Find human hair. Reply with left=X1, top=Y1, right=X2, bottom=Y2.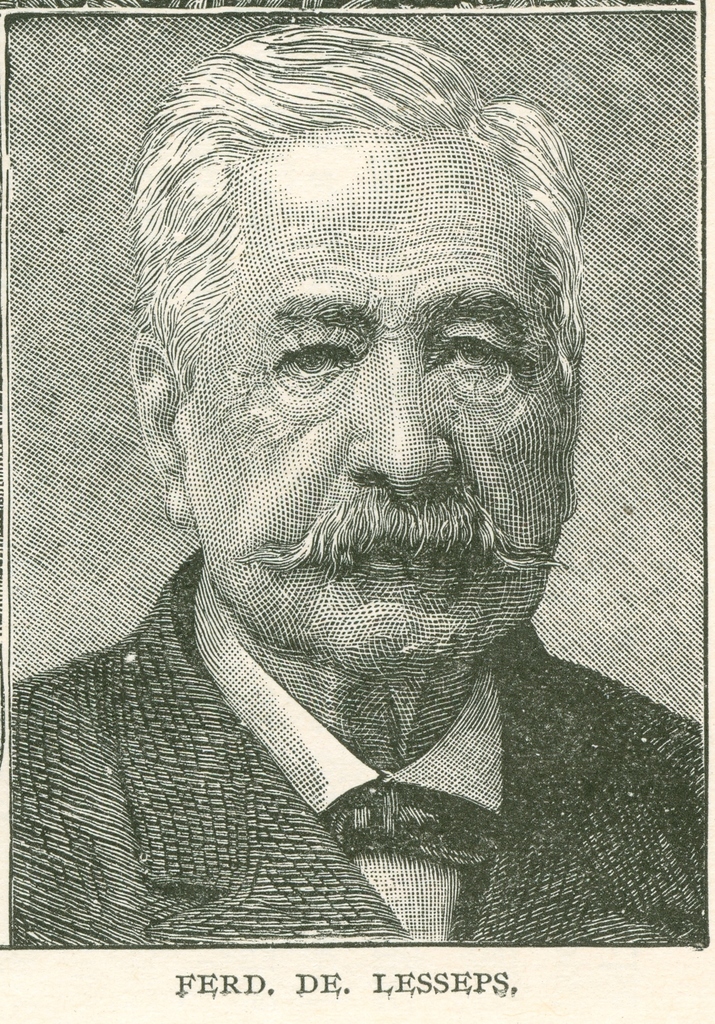
left=139, top=28, right=576, bottom=468.
